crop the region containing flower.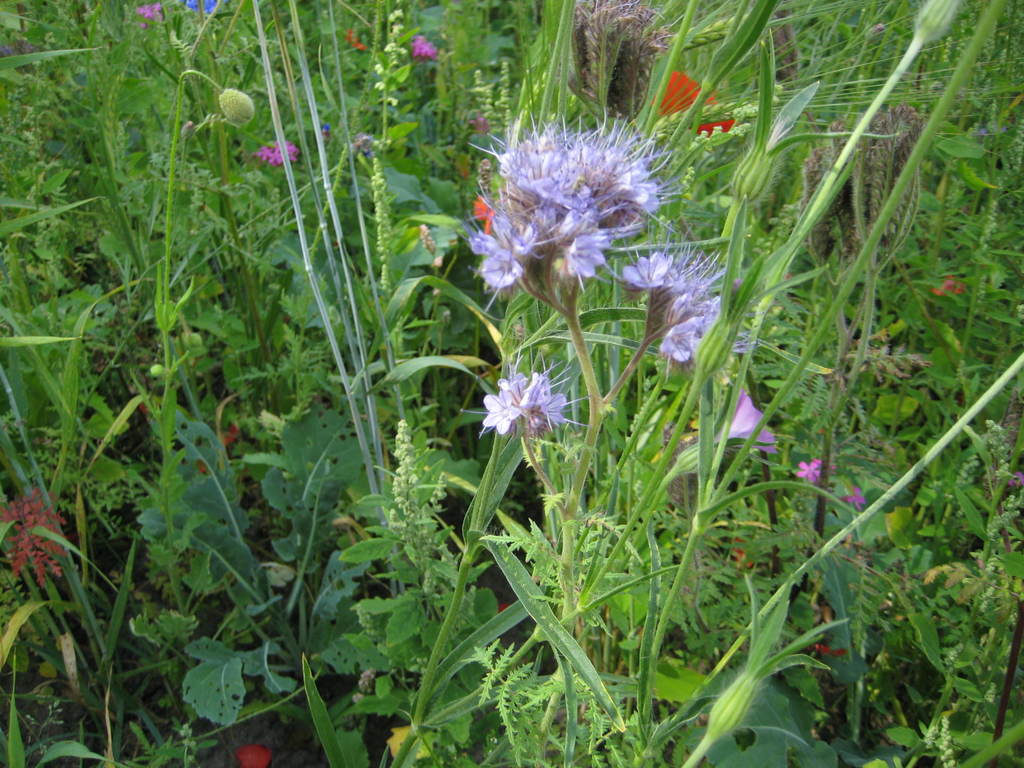
Crop region: bbox(796, 452, 818, 484).
